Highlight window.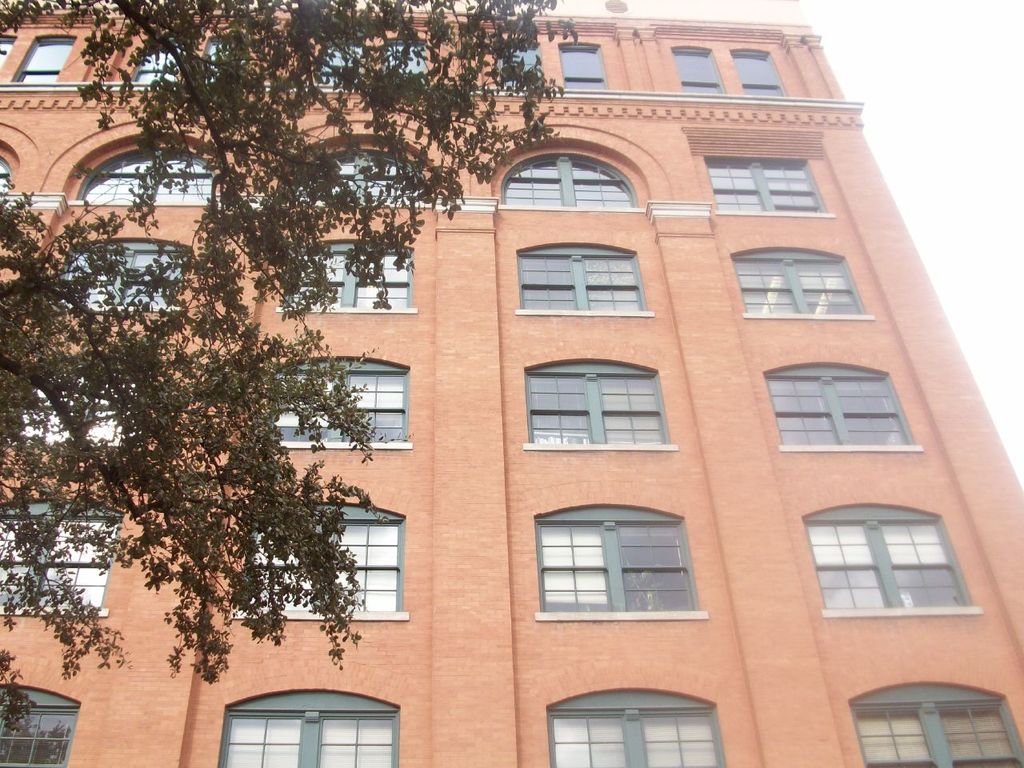
Highlighted region: rect(552, 516, 703, 629).
